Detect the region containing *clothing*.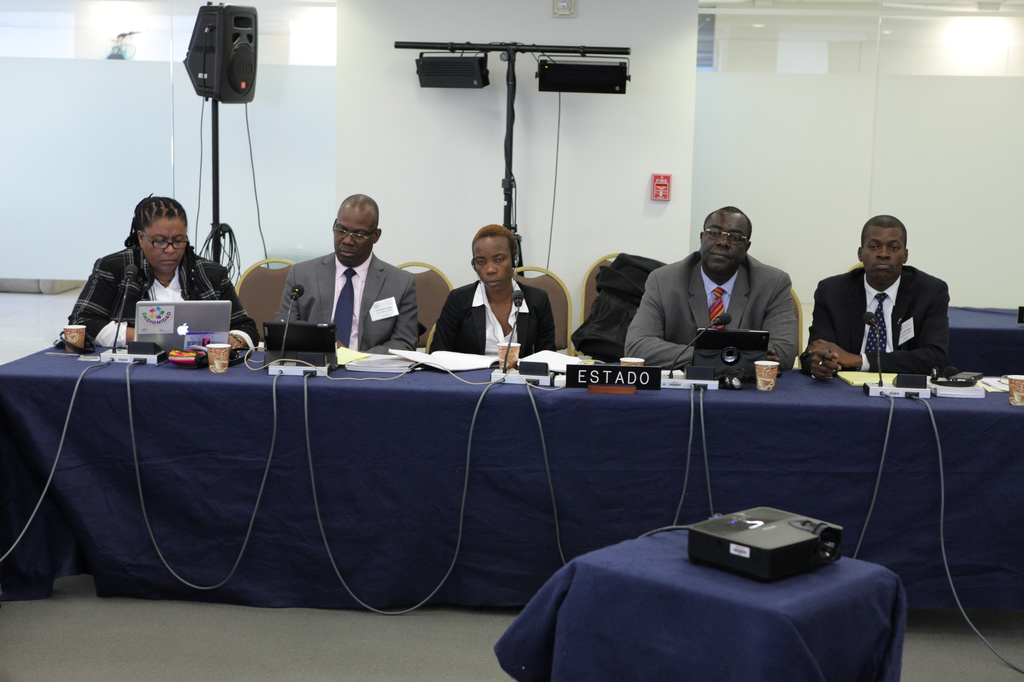
[x1=264, y1=254, x2=417, y2=350].
